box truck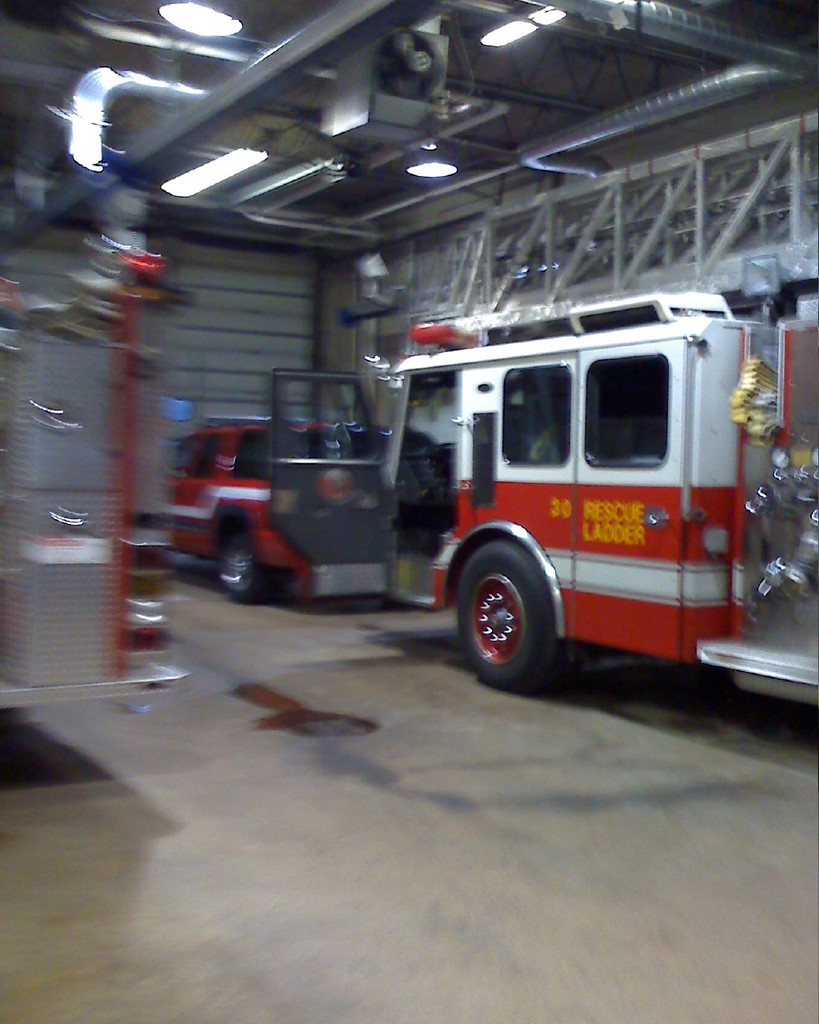
box(370, 278, 803, 709)
